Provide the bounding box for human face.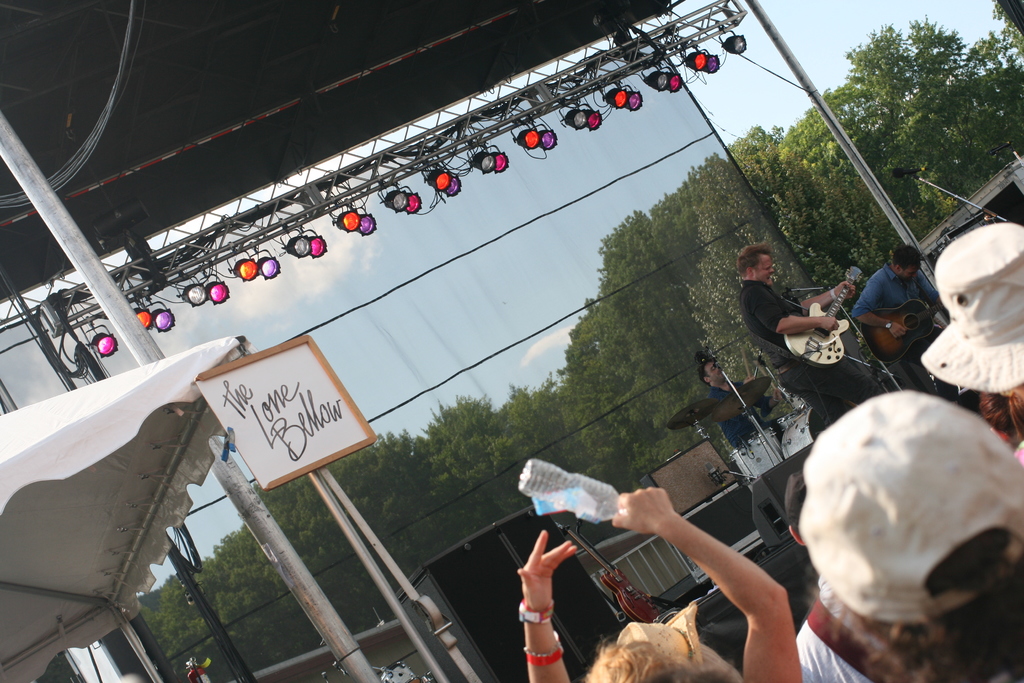
x1=755 y1=252 x2=776 y2=286.
